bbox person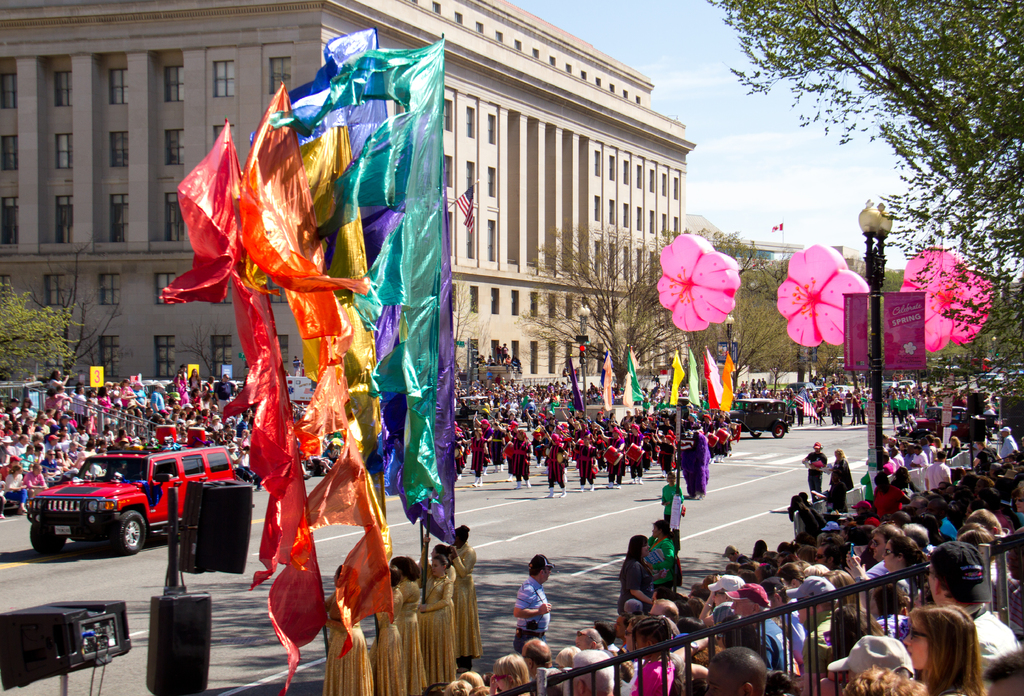
[626,614,675,695]
